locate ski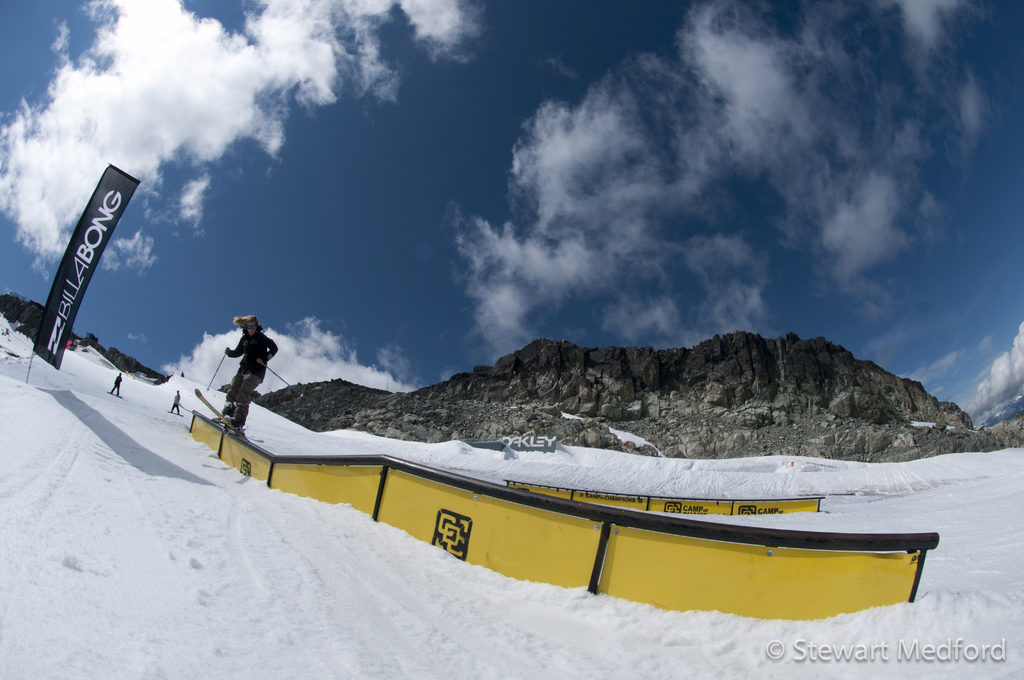
Rect(166, 385, 279, 452)
